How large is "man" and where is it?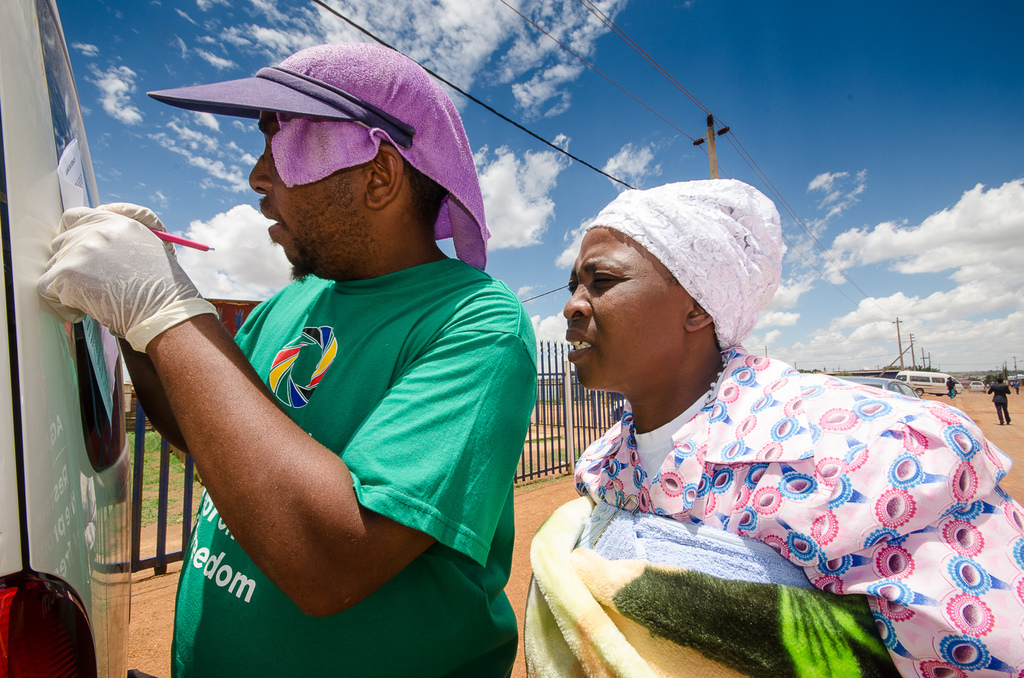
Bounding box: bbox(24, 40, 539, 677).
